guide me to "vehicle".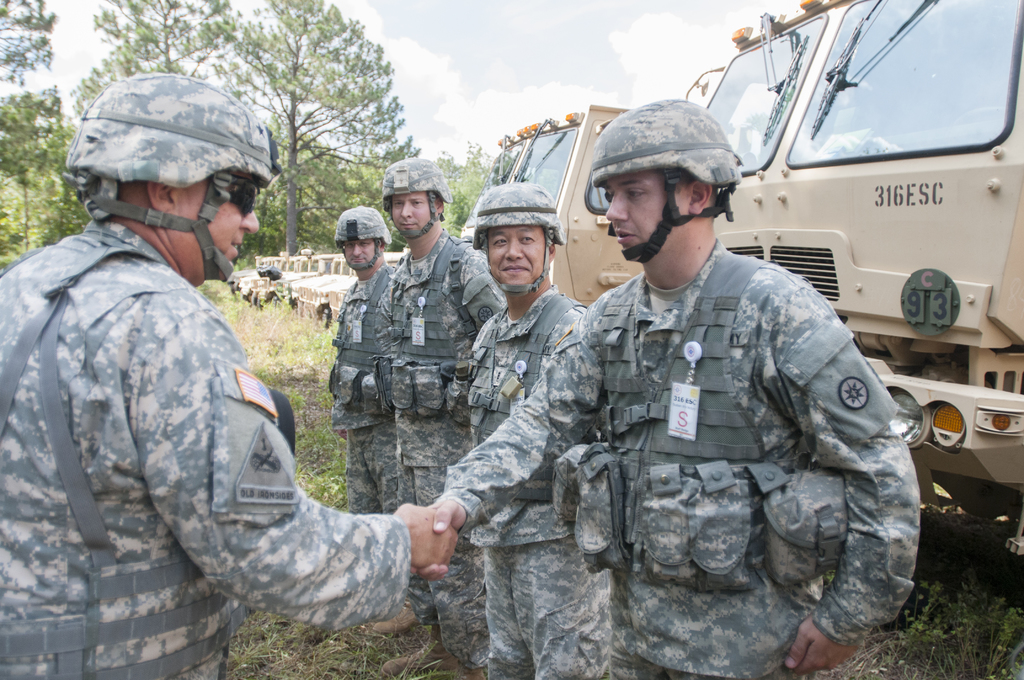
Guidance: bbox=(686, 0, 1023, 558).
